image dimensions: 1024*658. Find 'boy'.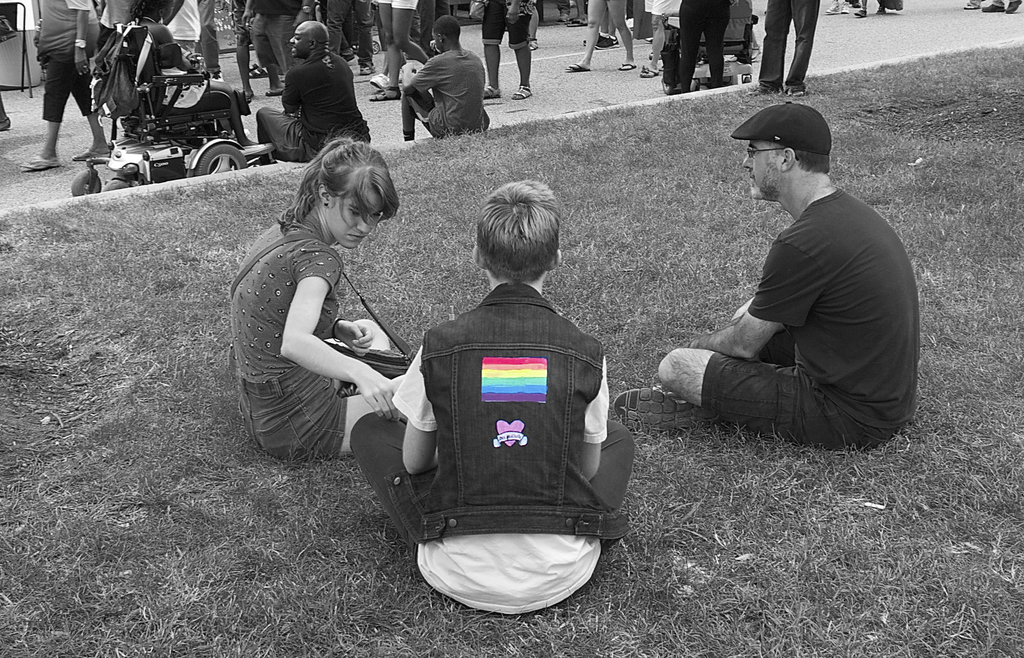
bbox=[349, 180, 637, 618].
